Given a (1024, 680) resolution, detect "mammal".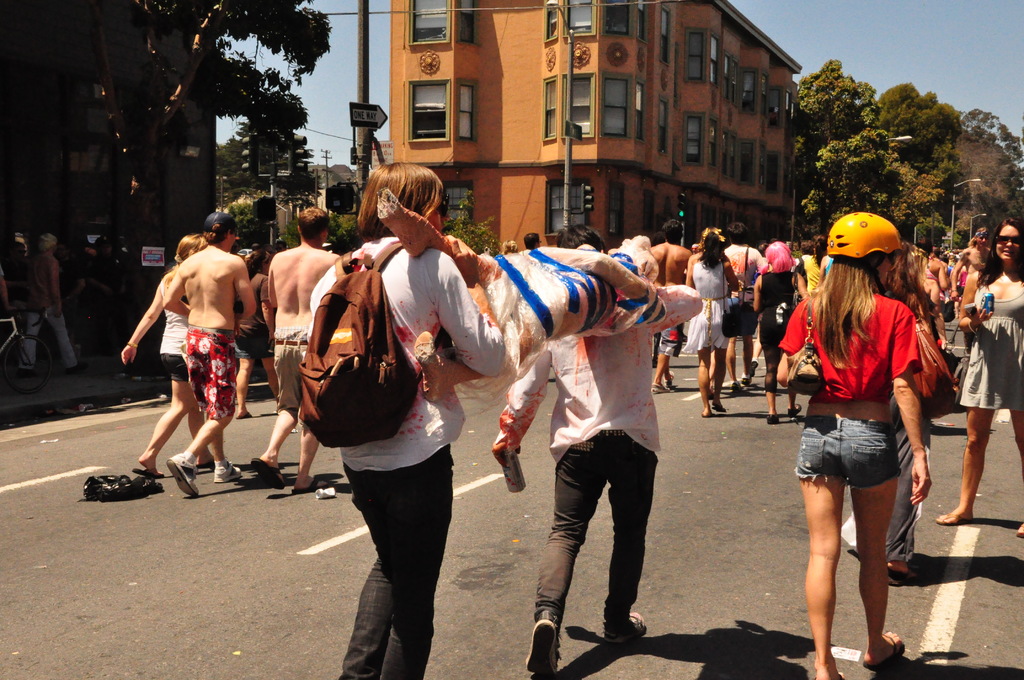
<region>268, 206, 347, 490</region>.
